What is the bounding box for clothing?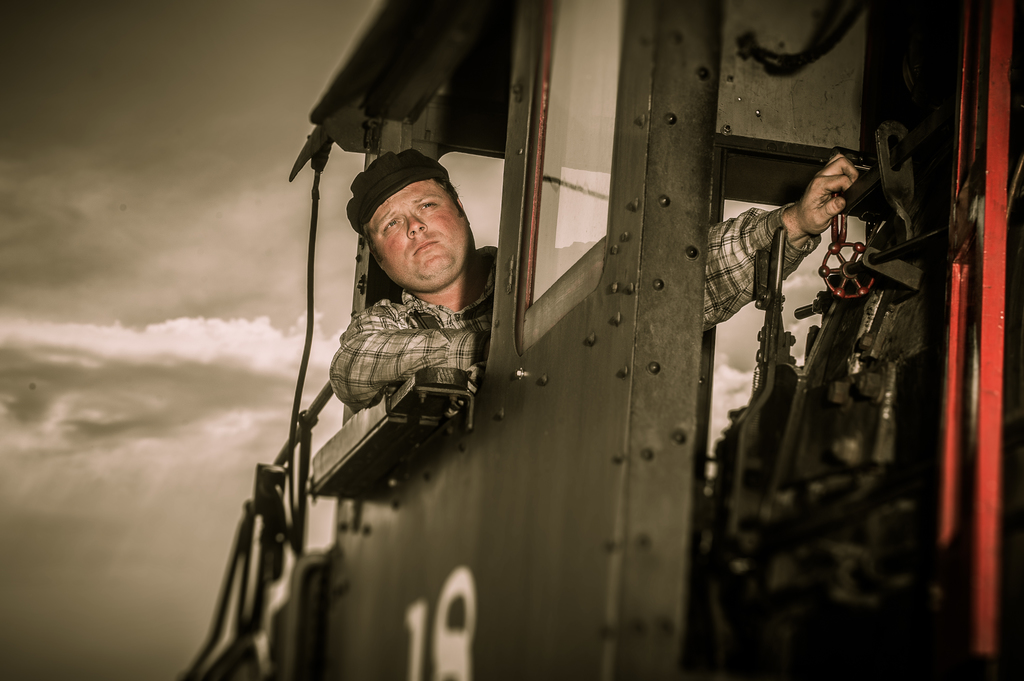
x1=323, y1=232, x2=824, y2=396.
